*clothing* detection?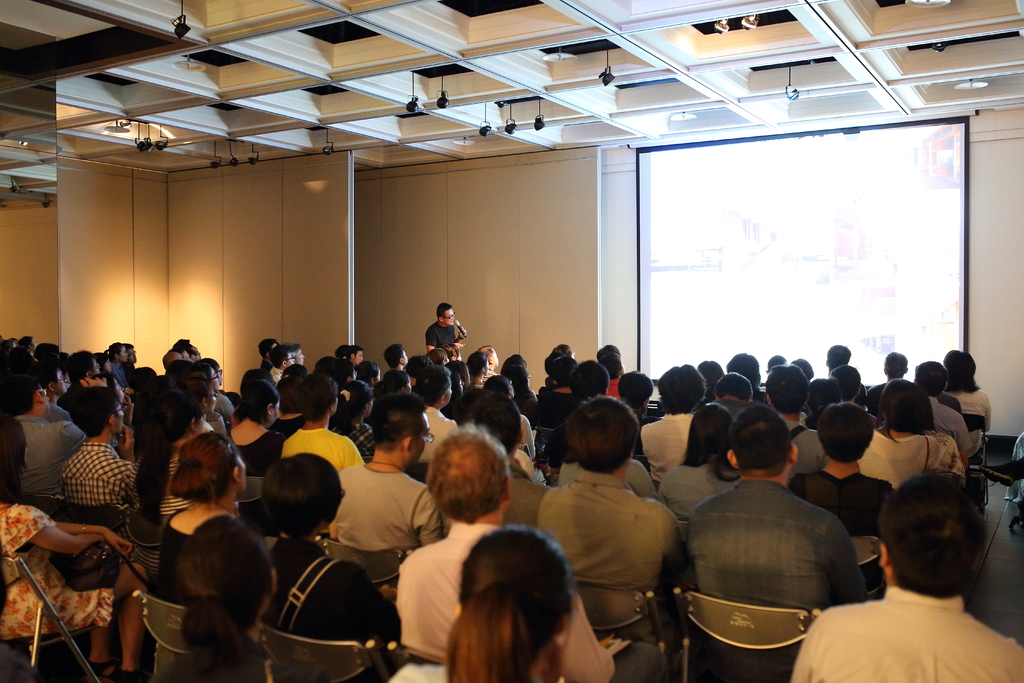
box(536, 469, 680, 644)
